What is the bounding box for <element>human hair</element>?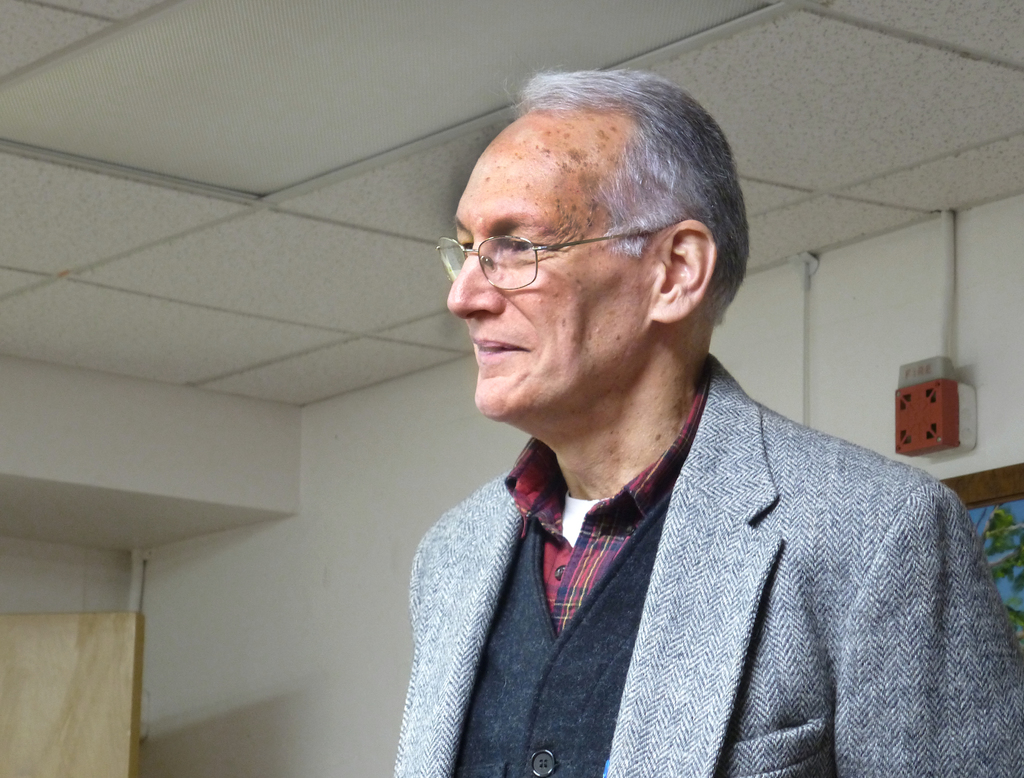
crop(454, 65, 753, 364).
